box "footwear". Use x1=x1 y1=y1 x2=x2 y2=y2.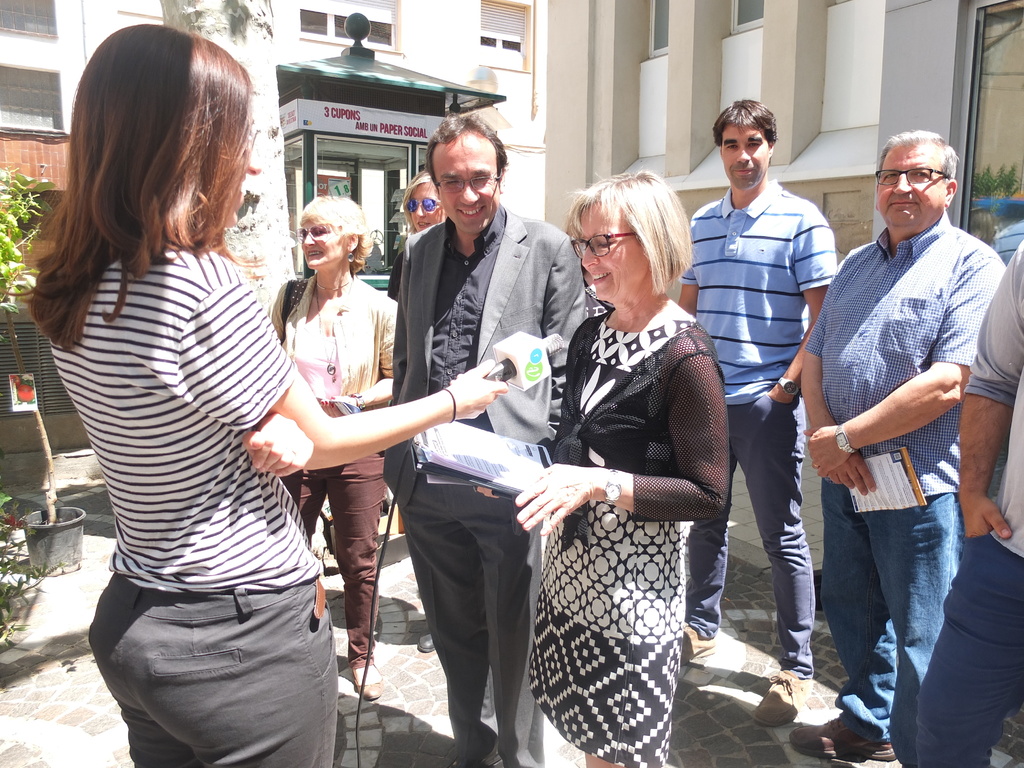
x1=788 y1=715 x2=899 y2=761.
